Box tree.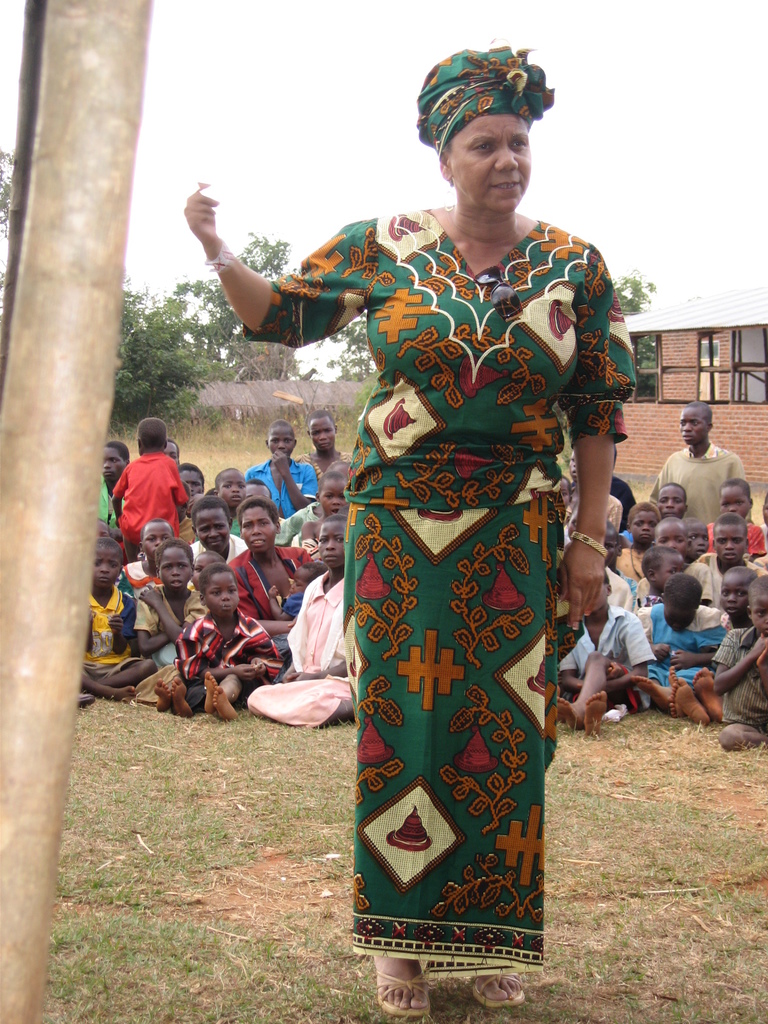
(113,282,227,426).
